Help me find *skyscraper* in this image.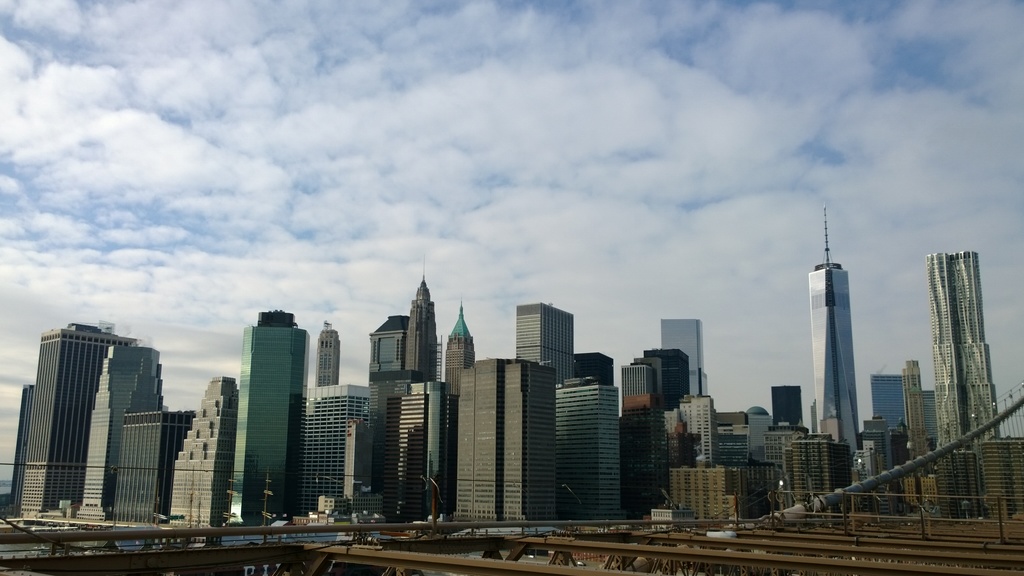
Found it: select_region(573, 355, 614, 387).
